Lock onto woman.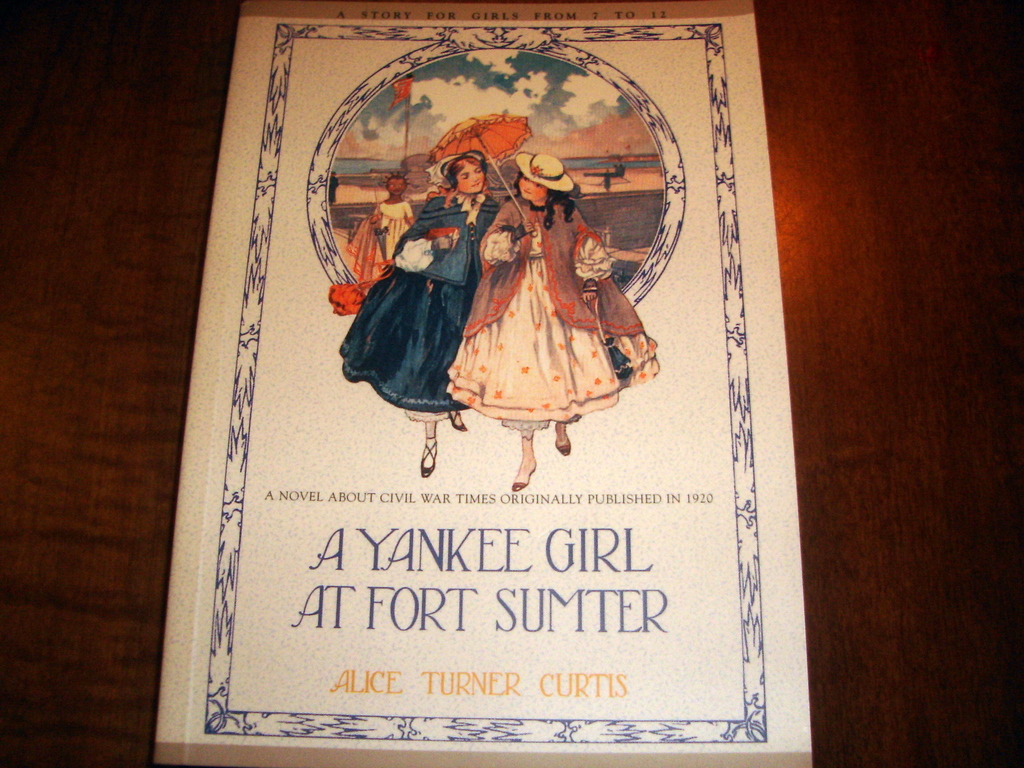
Locked: region(438, 116, 622, 461).
